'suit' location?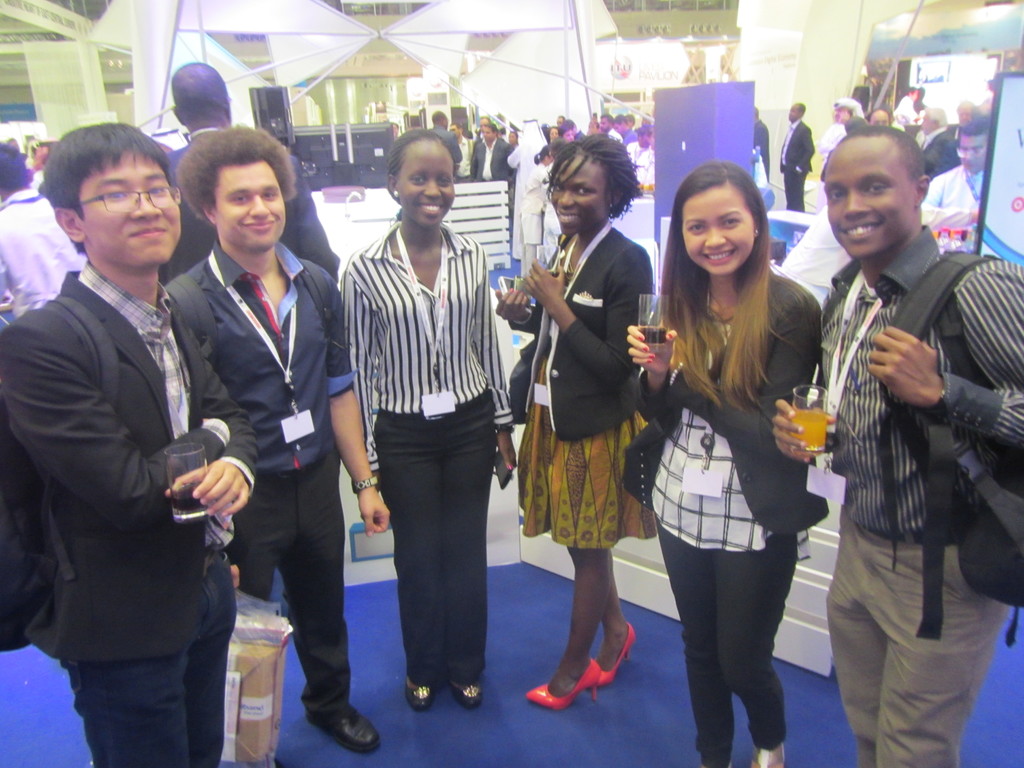
<bbox>428, 124, 465, 168</bbox>
